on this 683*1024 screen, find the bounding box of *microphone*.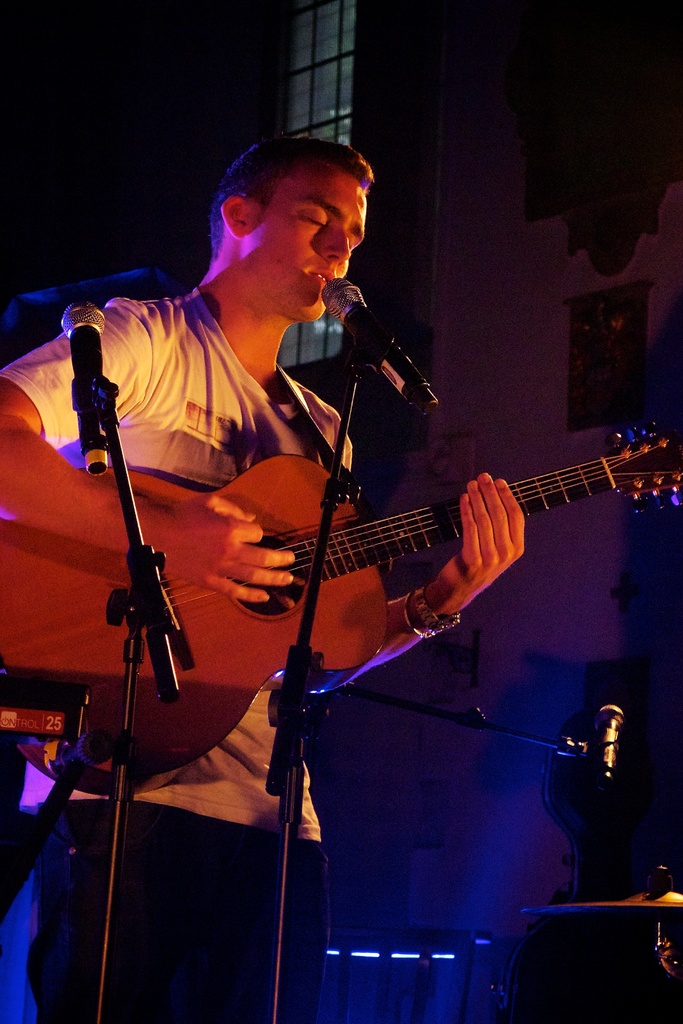
Bounding box: Rect(602, 704, 626, 783).
